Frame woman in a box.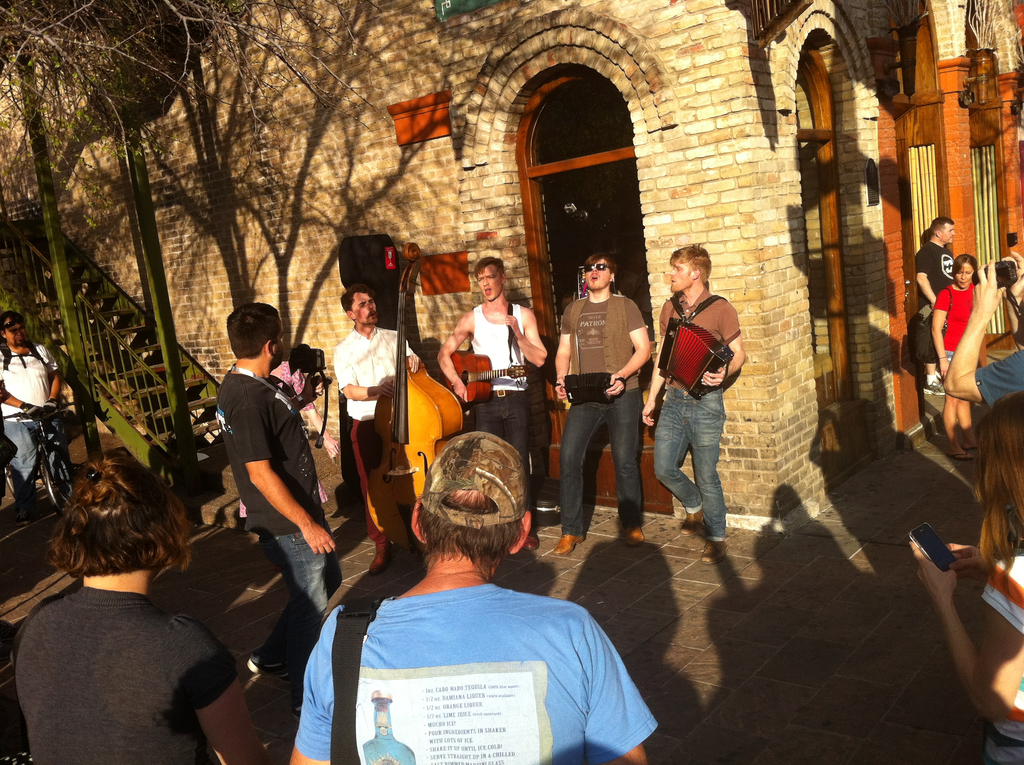
left=909, top=384, right=1023, bottom=764.
